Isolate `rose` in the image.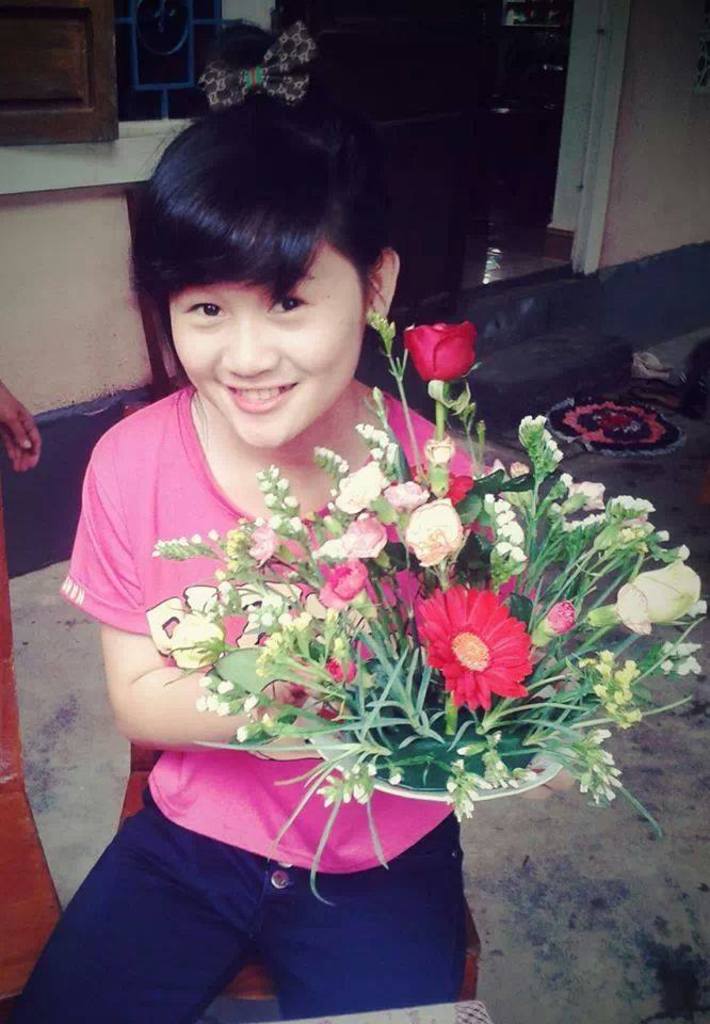
Isolated region: detection(400, 319, 475, 385).
